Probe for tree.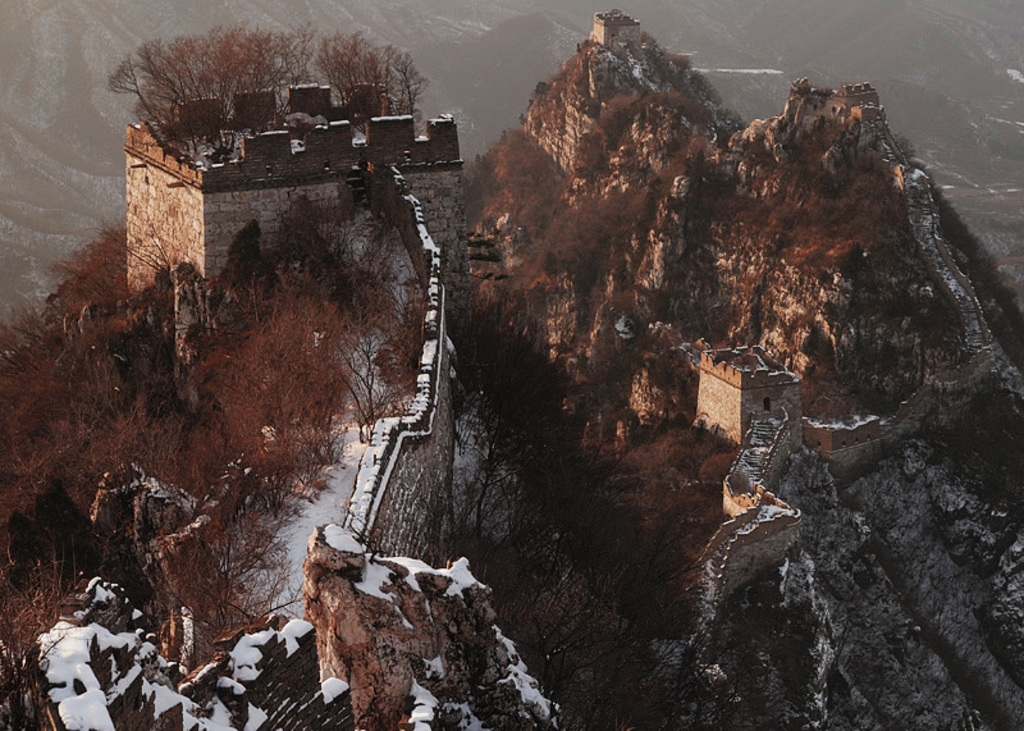
Probe result: 99, 14, 438, 165.
